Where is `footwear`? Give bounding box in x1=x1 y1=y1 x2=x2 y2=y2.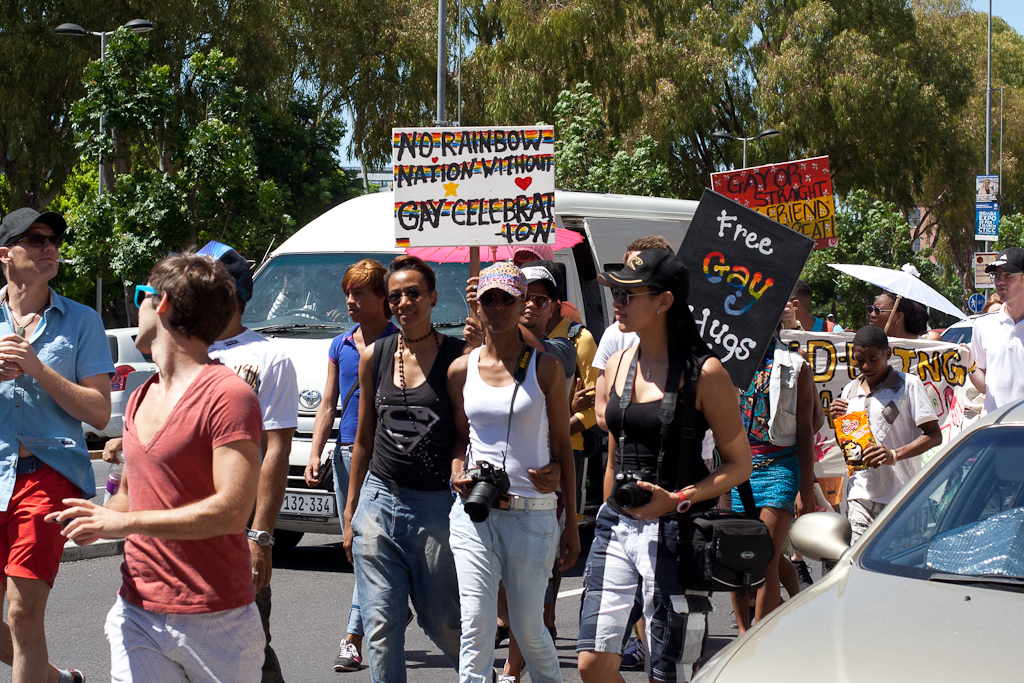
x1=624 y1=634 x2=646 y2=671.
